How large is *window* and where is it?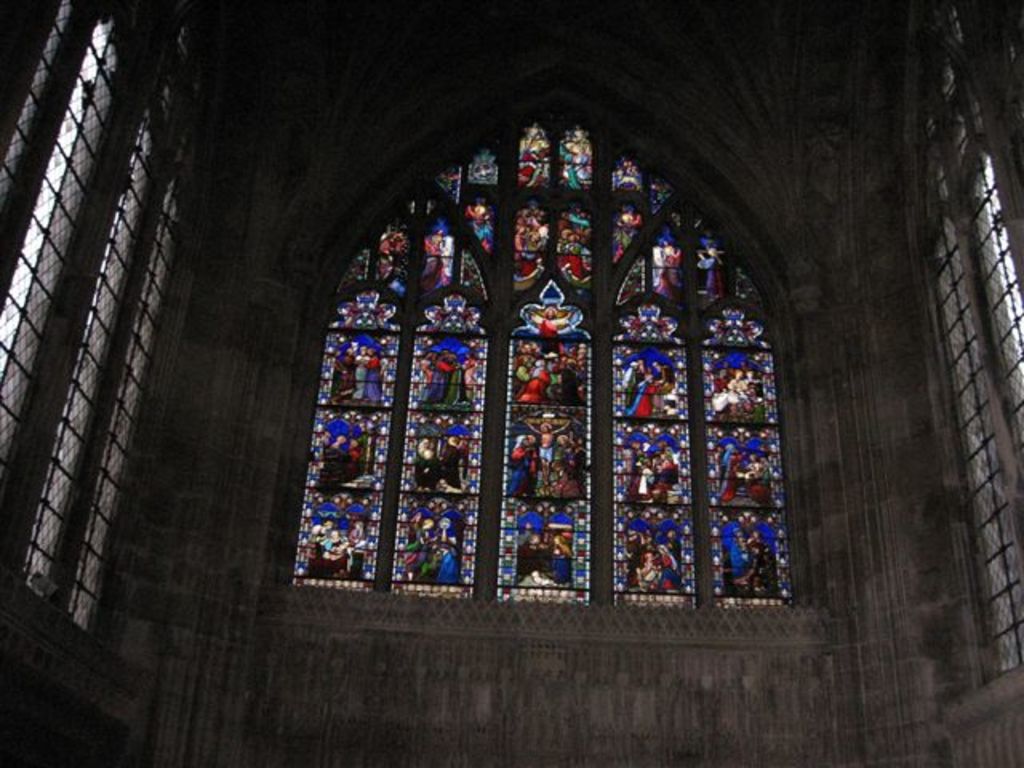
Bounding box: bbox=(288, 99, 805, 624).
